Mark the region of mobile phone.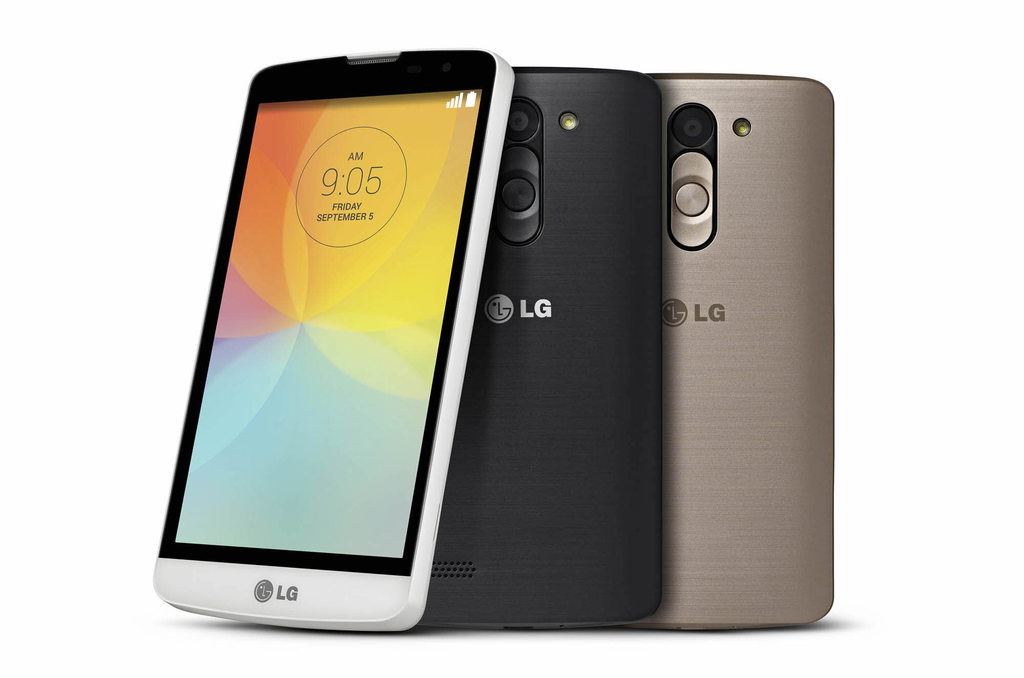
Region: locate(600, 70, 832, 624).
